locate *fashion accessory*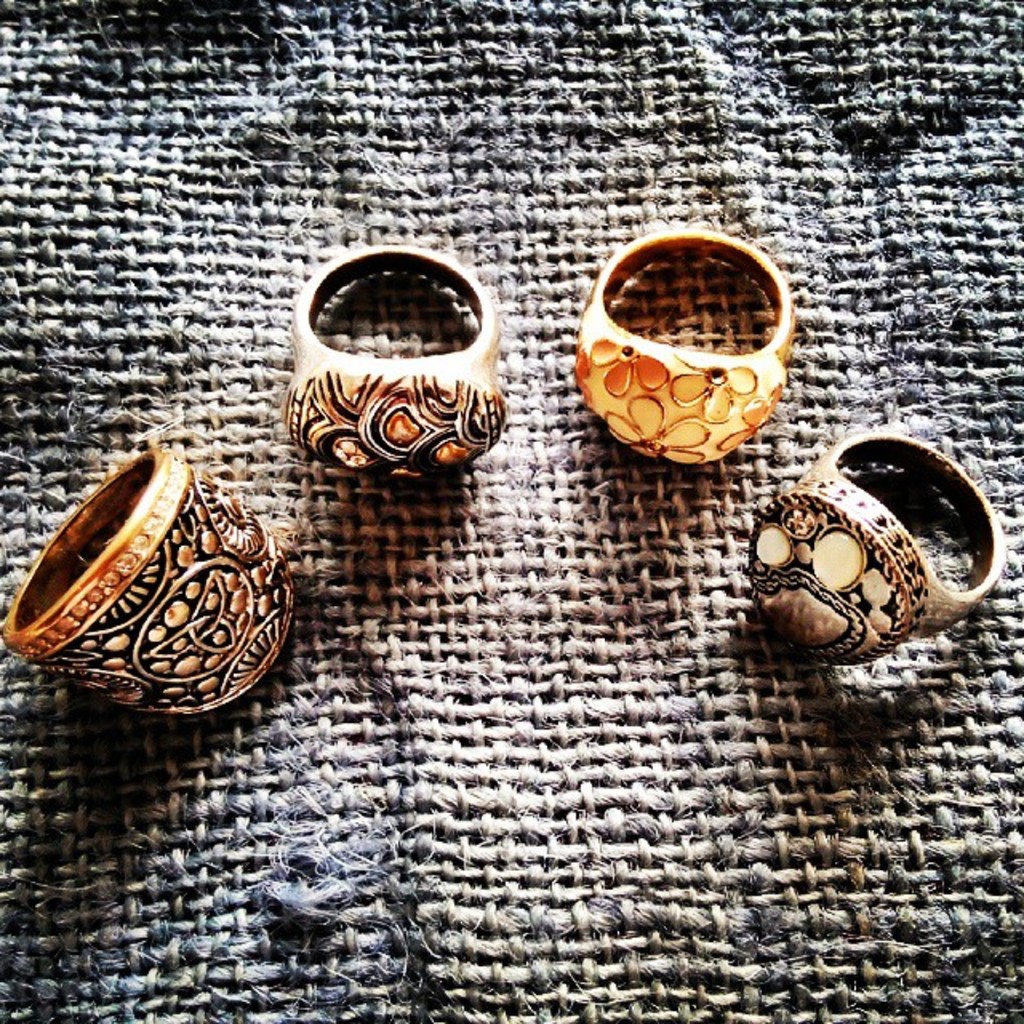
(left=579, top=232, right=787, bottom=472)
